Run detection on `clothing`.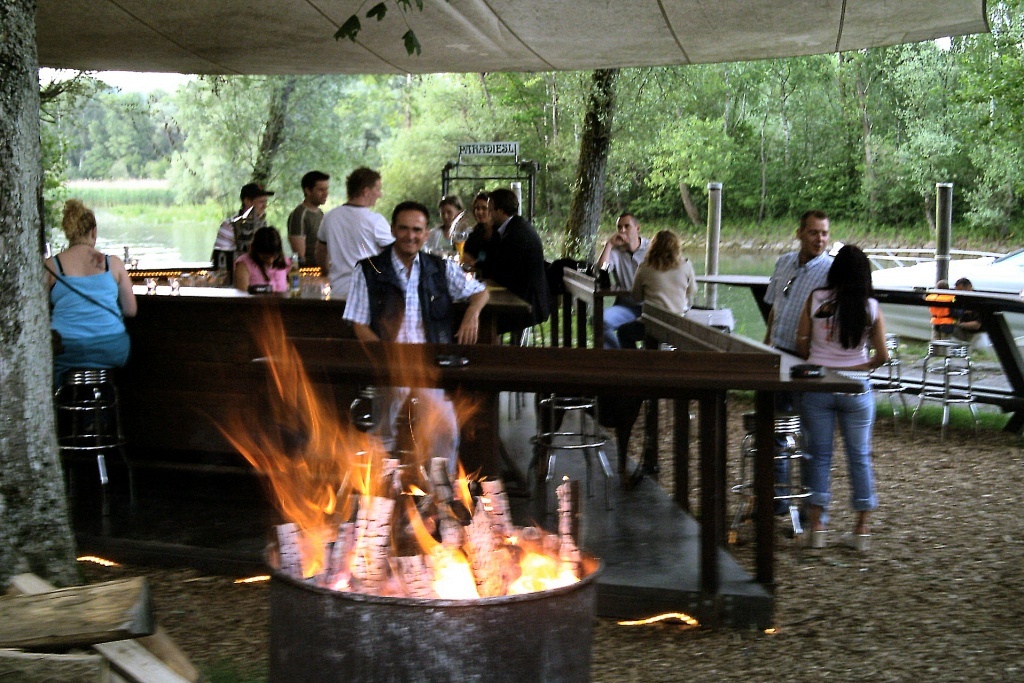
Result: locate(793, 287, 884, 526).
